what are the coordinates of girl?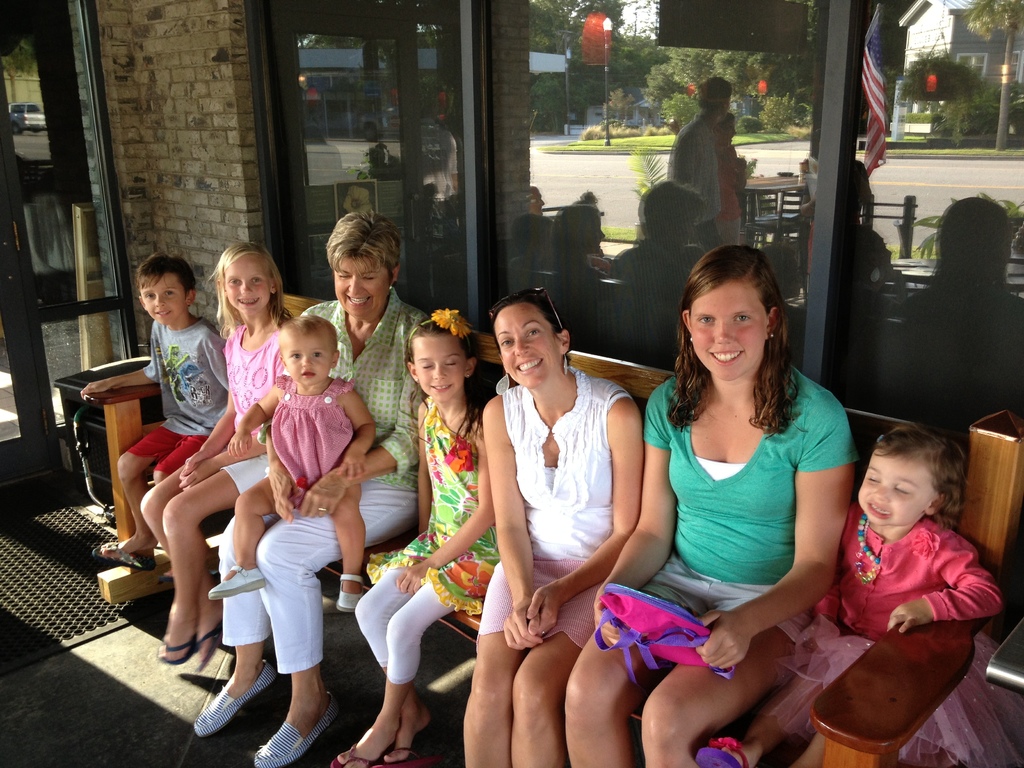
bbox(696, 421, 1004, 766).
